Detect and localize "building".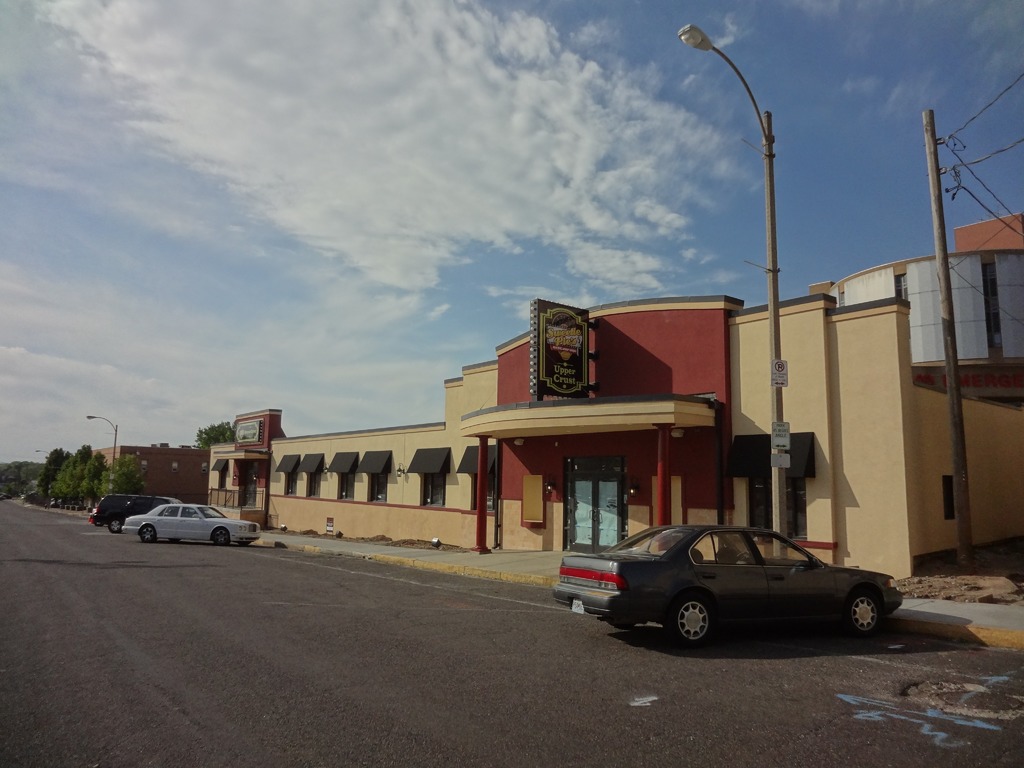
Localized at x1=955, y1=213, x2=1023, y2=247.
